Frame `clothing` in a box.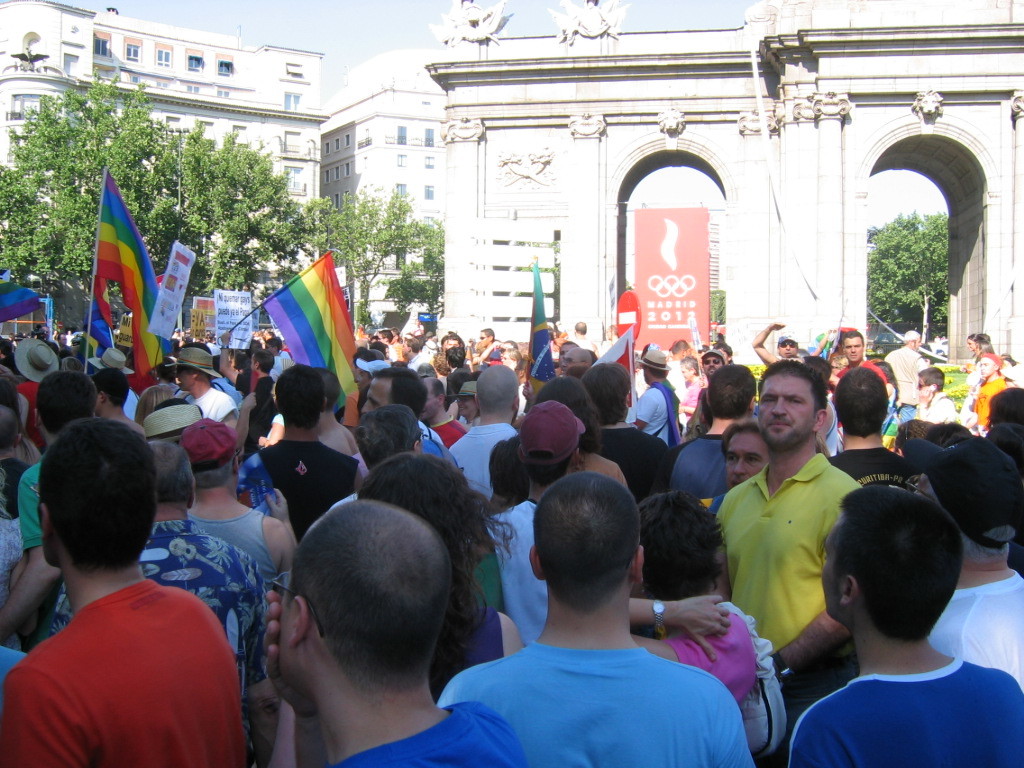
rect(488, 511, 553, 645).
